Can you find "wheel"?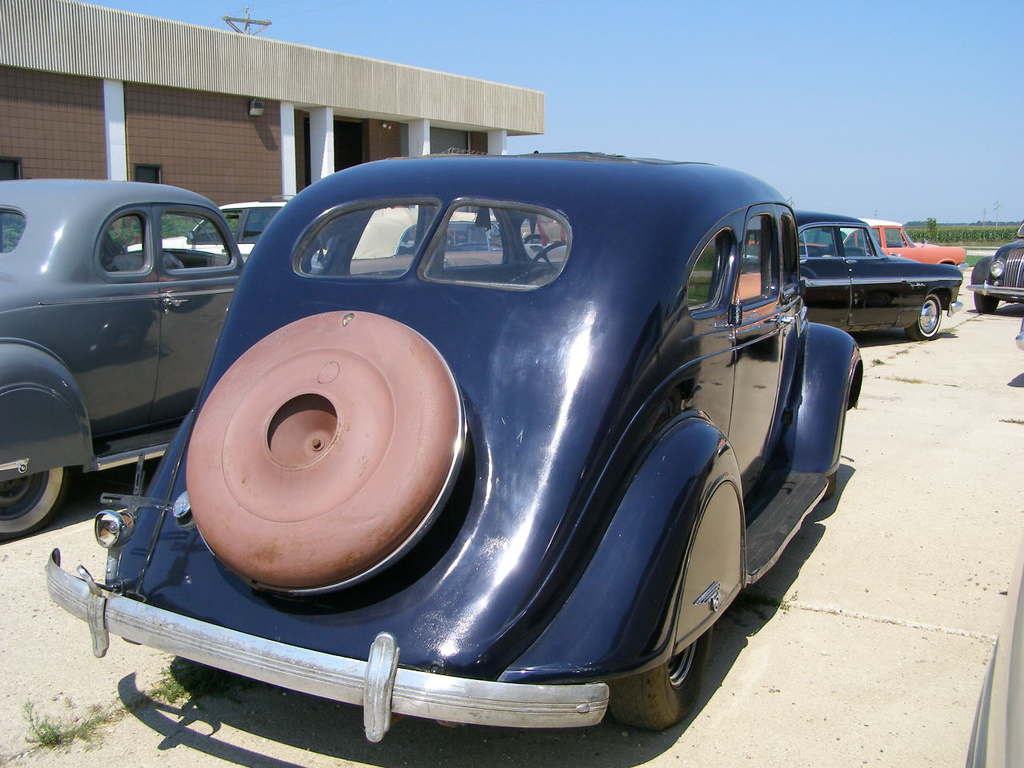
Yes, bounding box: crop(606, 626, 715, 727).
